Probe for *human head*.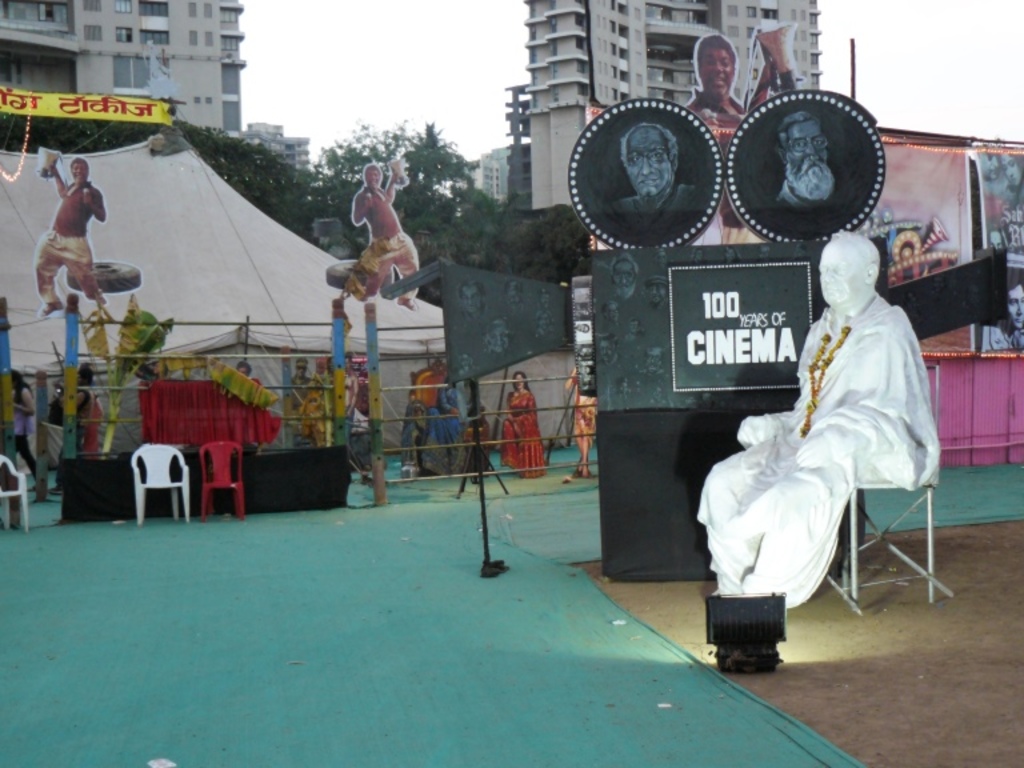
Probe result: bbox(644, 275, 671, 304).
